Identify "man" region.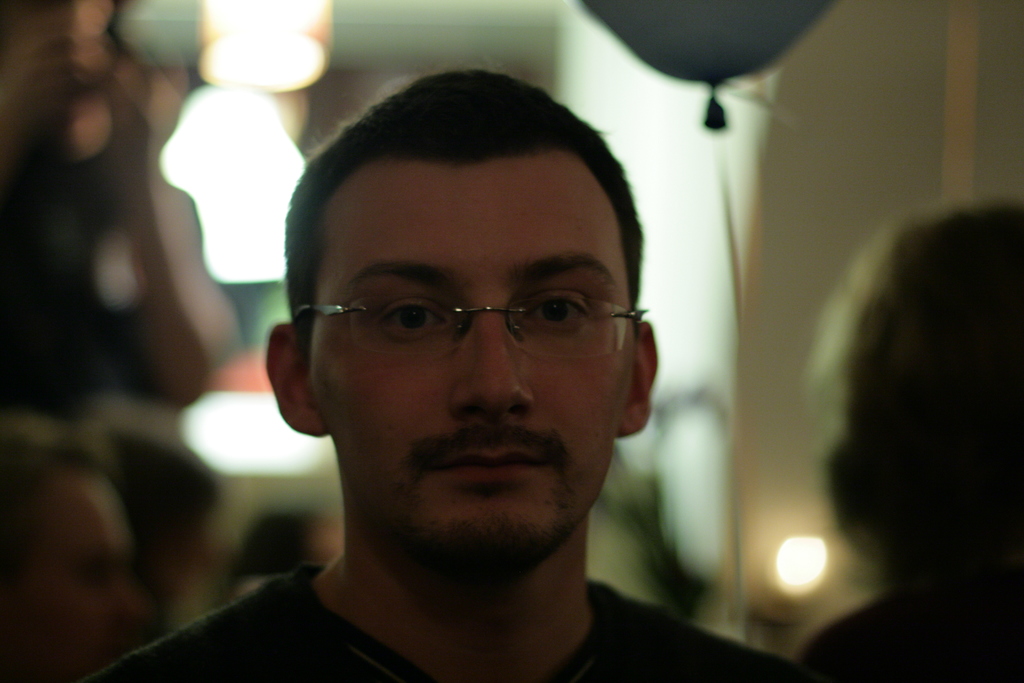
Region: detection(147, 74, 810, 682).
